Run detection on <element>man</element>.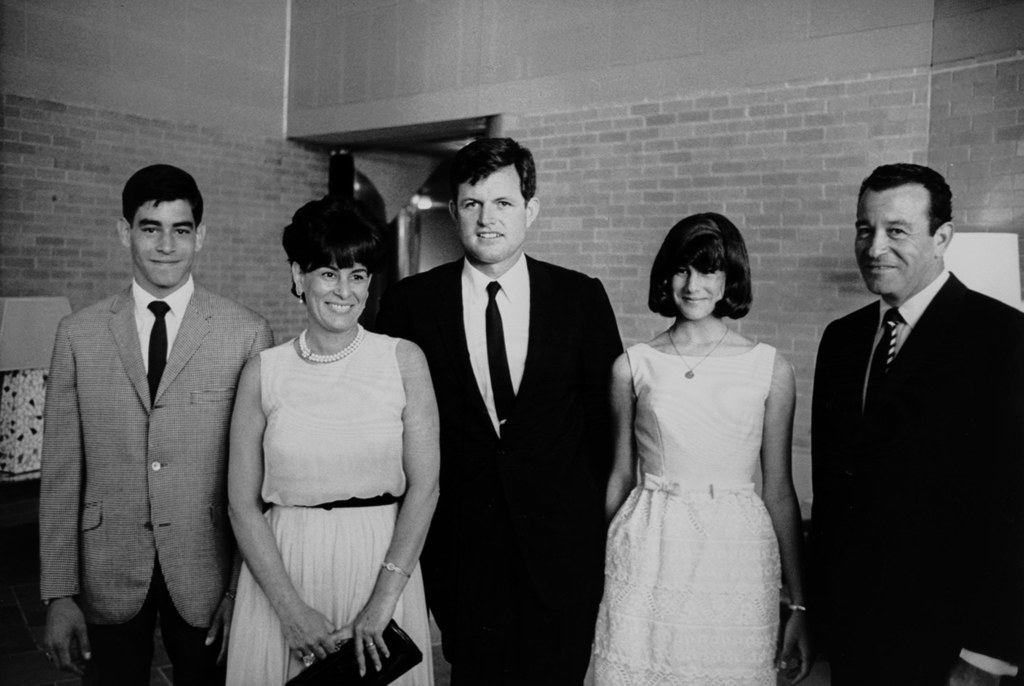
Result: box(36, 163, 276, 685).
